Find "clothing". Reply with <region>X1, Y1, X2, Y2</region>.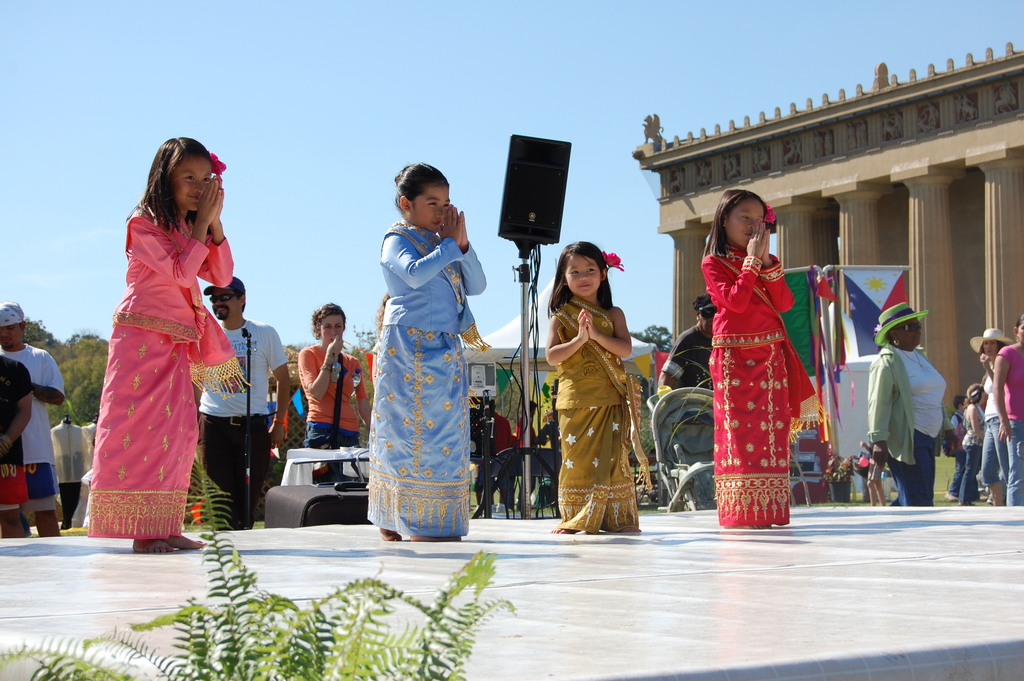
<region>368, 217, 493, 536</region>.
